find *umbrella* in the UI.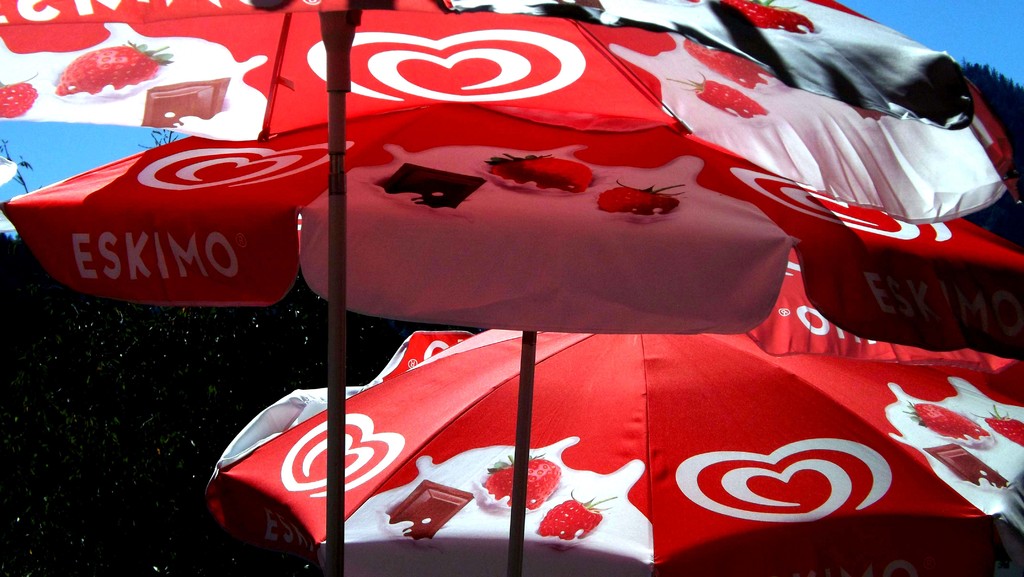
UI element at (0, 0, 1023, 576).
